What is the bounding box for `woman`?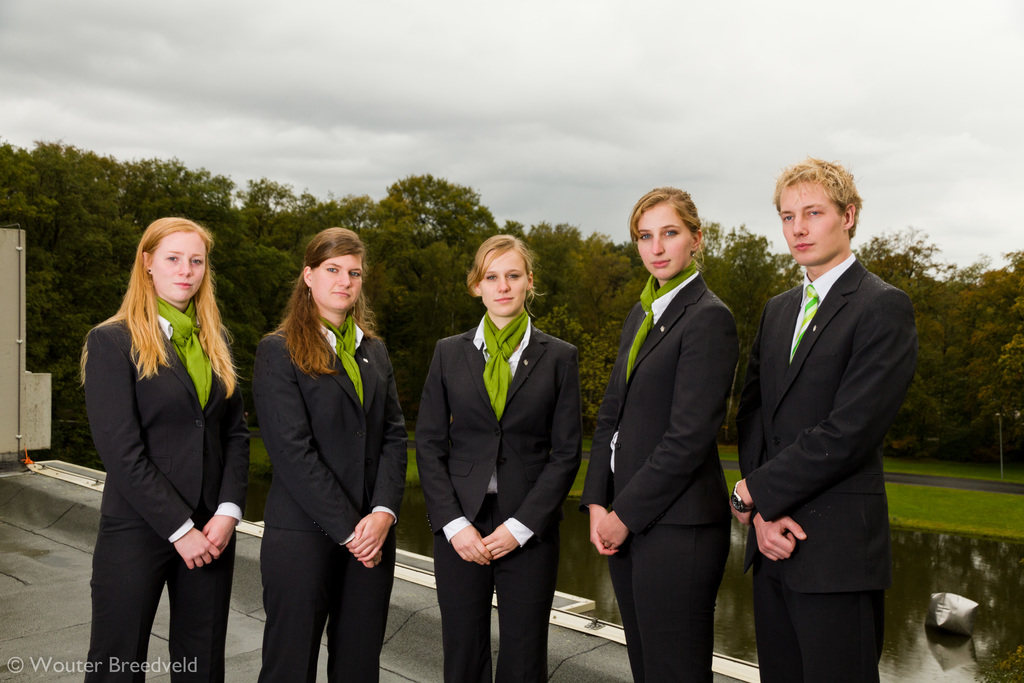
(x1=586, y1=188, x2=744, y2=682).
